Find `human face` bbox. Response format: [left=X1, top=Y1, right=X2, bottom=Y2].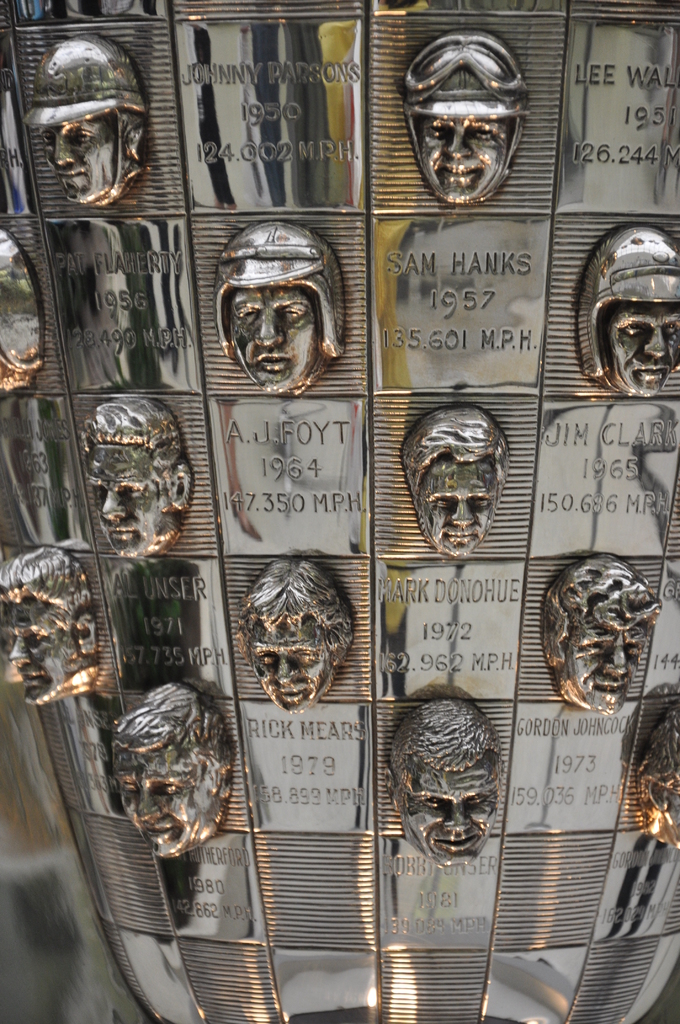
[left=415, top=118, right=513, bottom=202].
